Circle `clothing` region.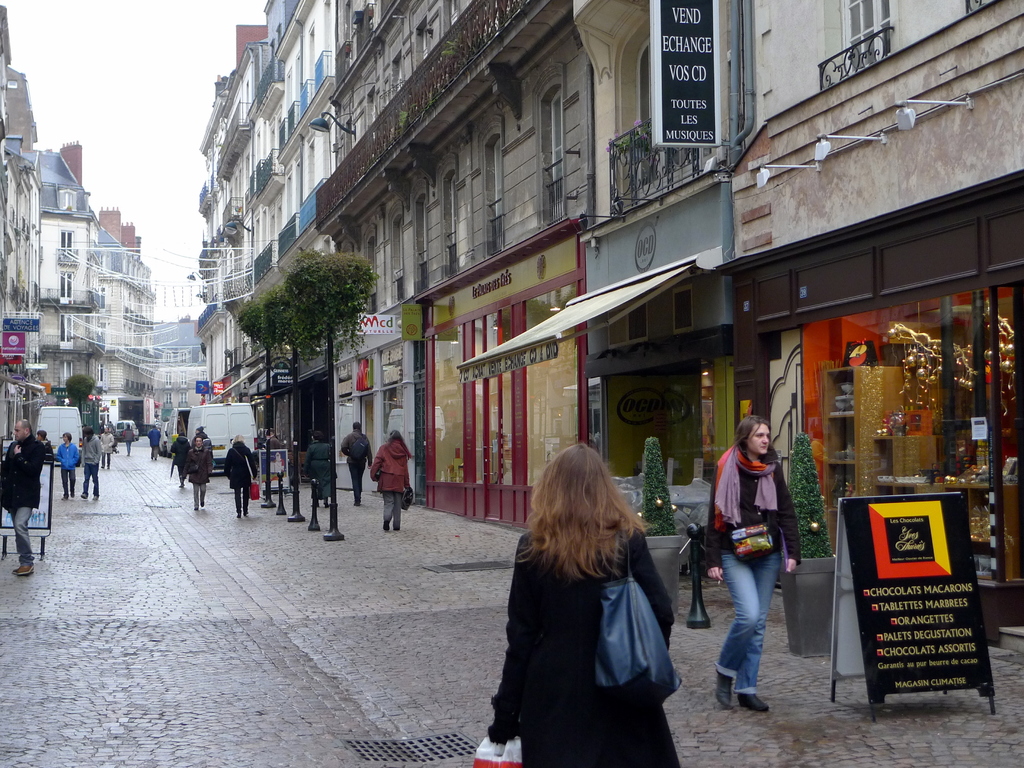
Region: x1=170, y1=433, x2=191, y2=484.
